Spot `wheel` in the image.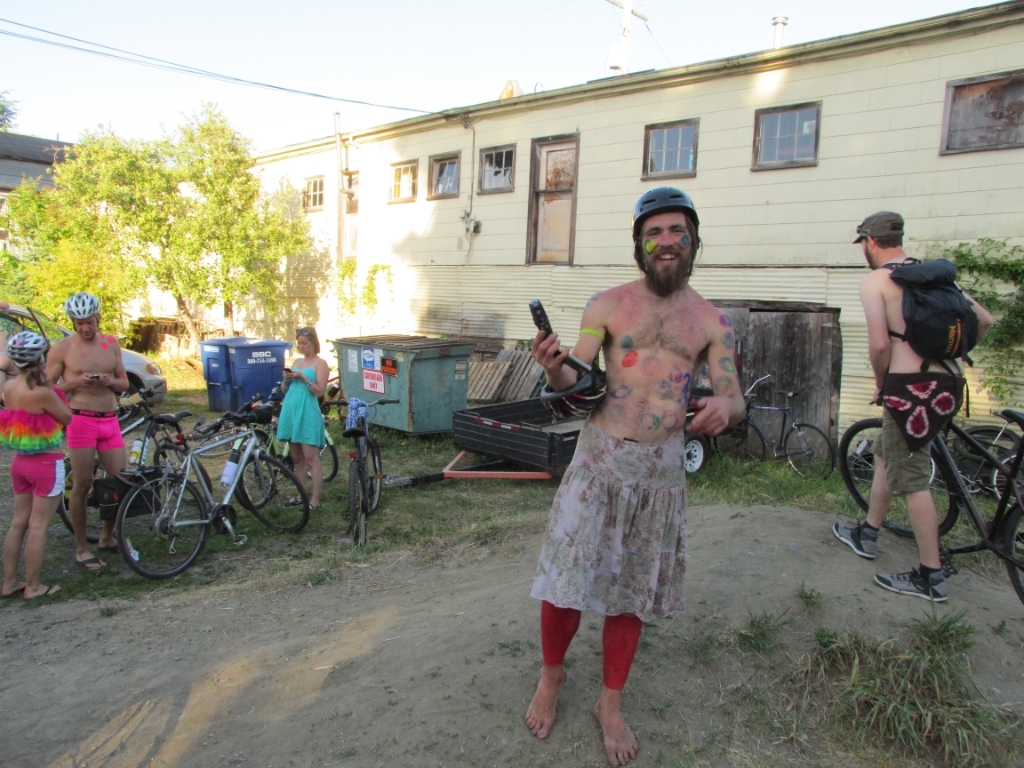
`wheel` found at [55,463,107,546].
